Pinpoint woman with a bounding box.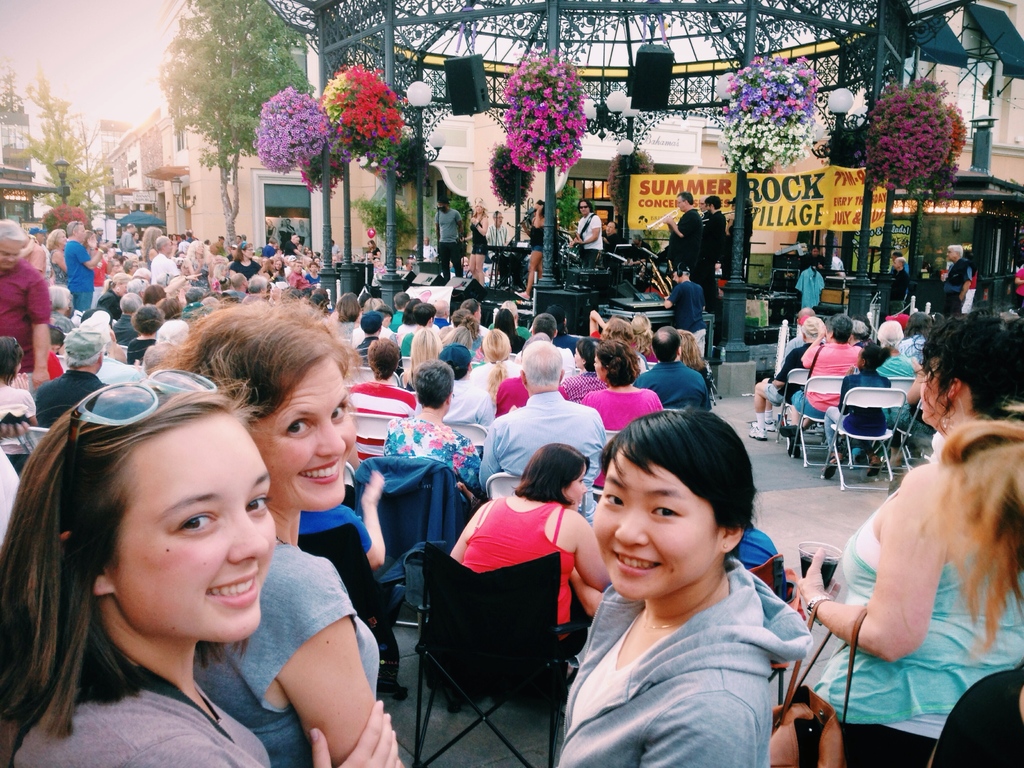
region(184, 239, 210, 291).
